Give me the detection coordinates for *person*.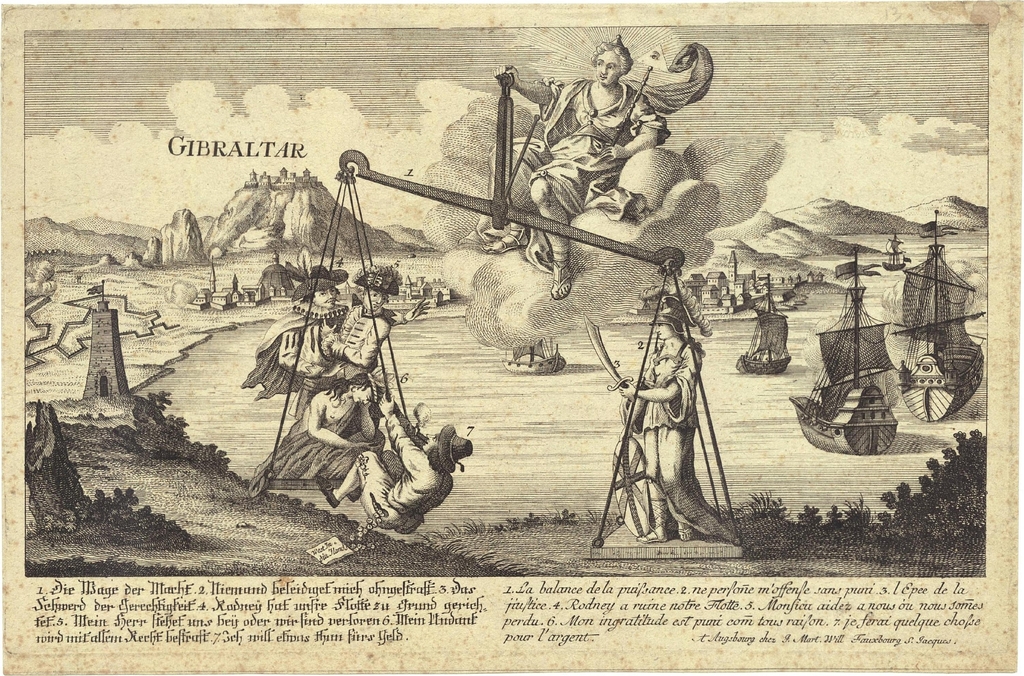
284, 271, 392, 418.
